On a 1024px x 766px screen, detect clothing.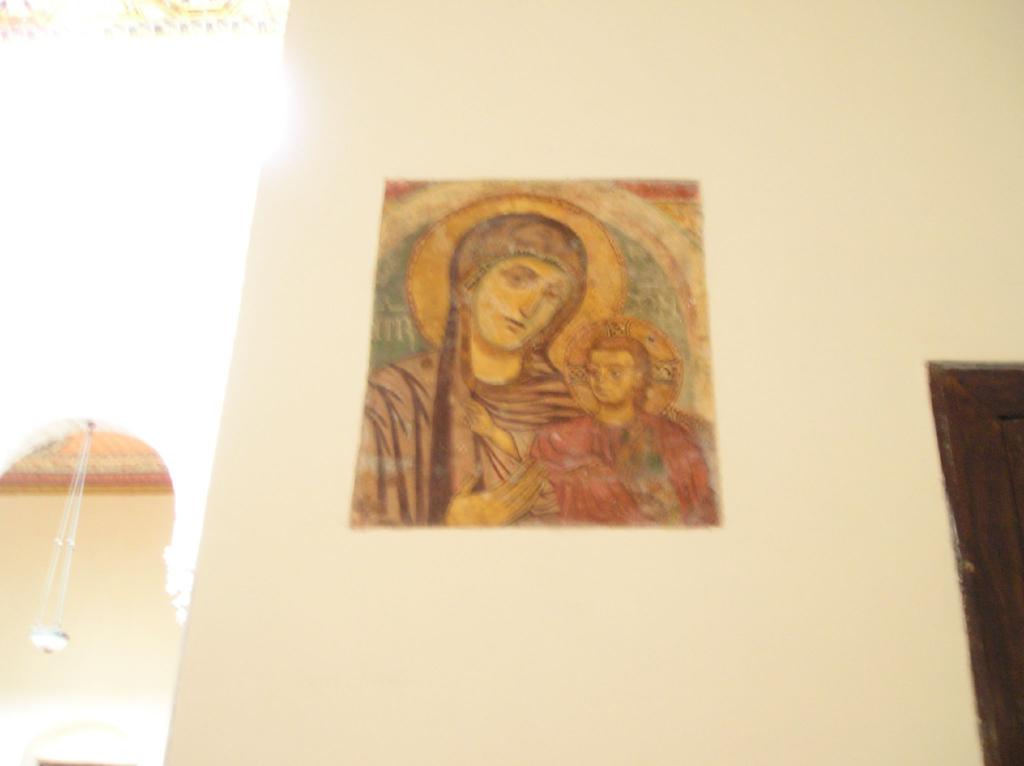
left=524, top=398, right=721, bottom=524.
